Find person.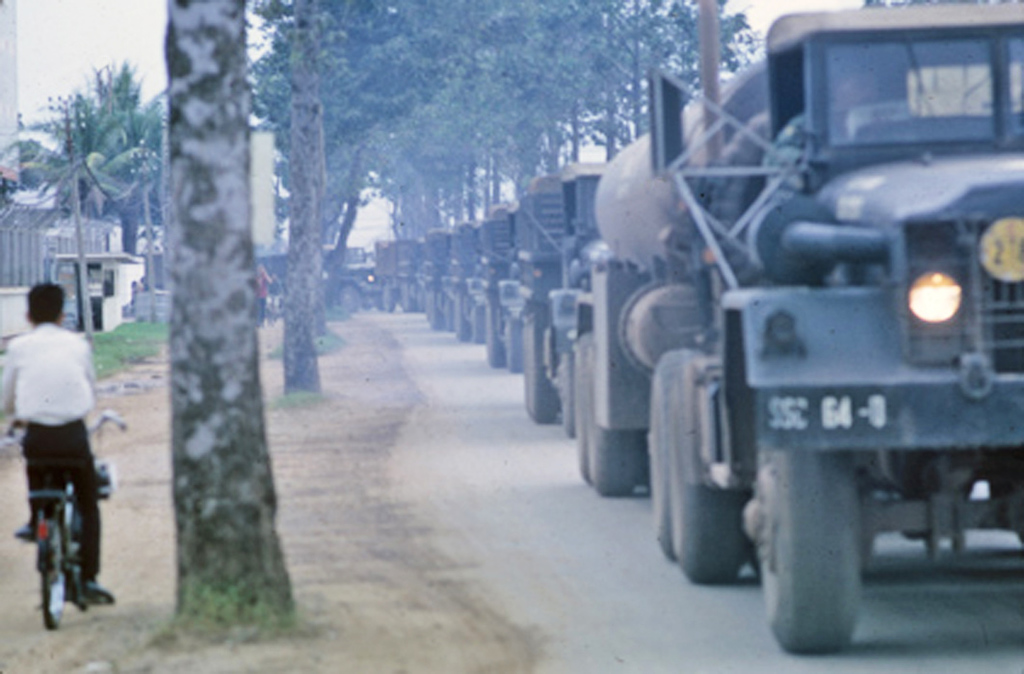
box(256, 261, 270, 325).
